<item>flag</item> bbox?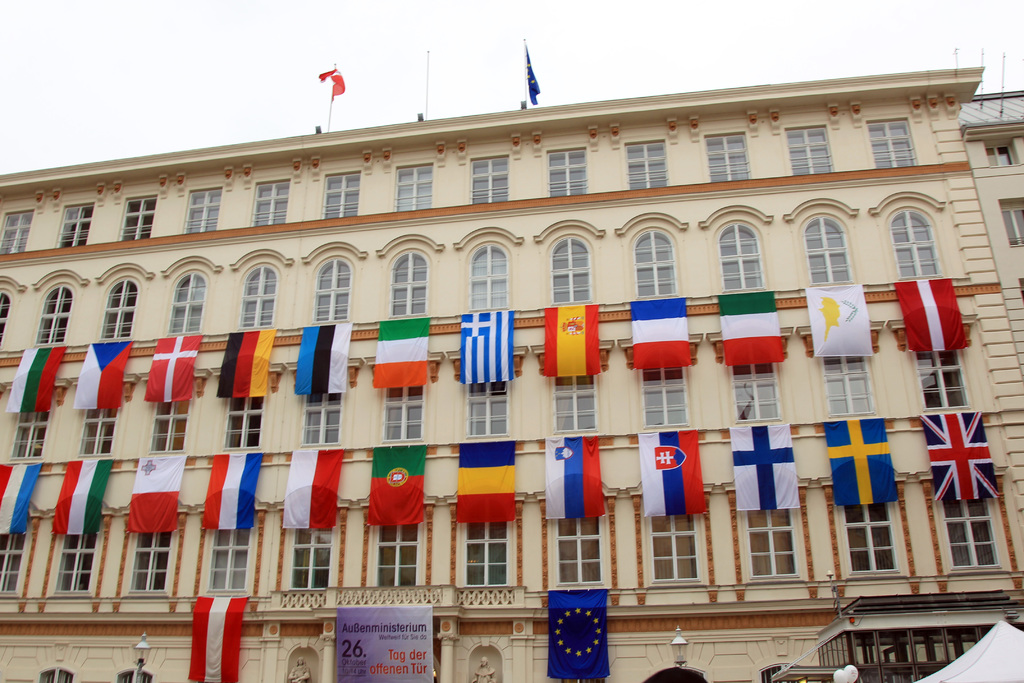
BBox(125, 450, 182, 538)
